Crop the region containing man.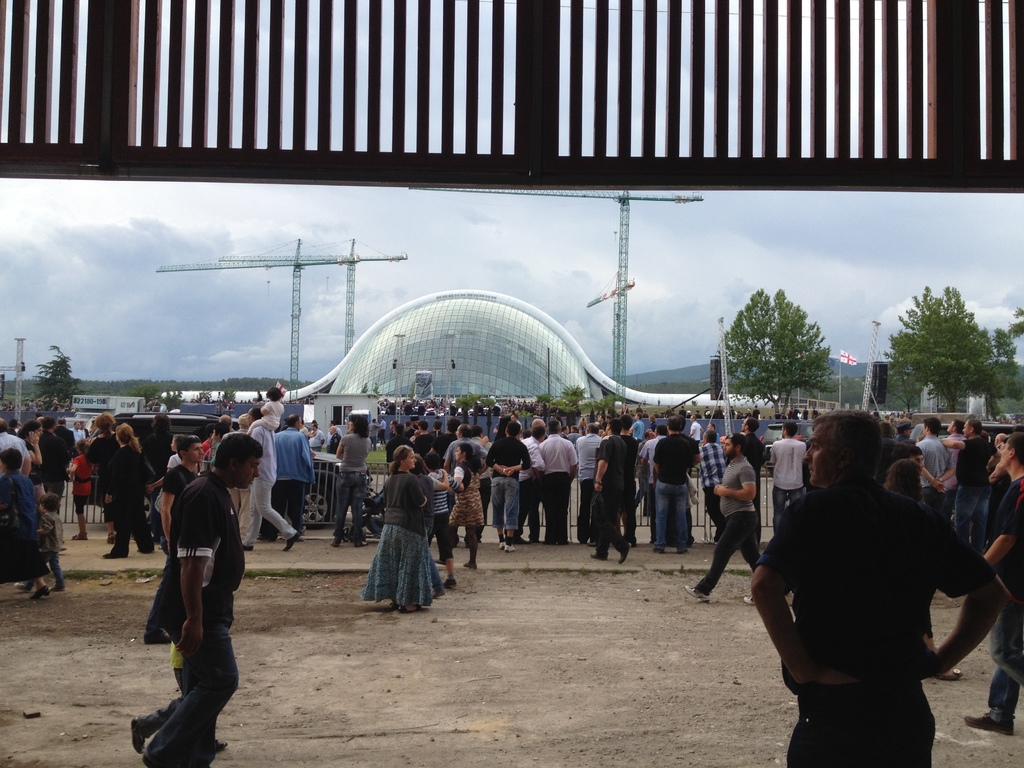
Crop region: x1=957 y1=433 x2=1023 y2=739.
